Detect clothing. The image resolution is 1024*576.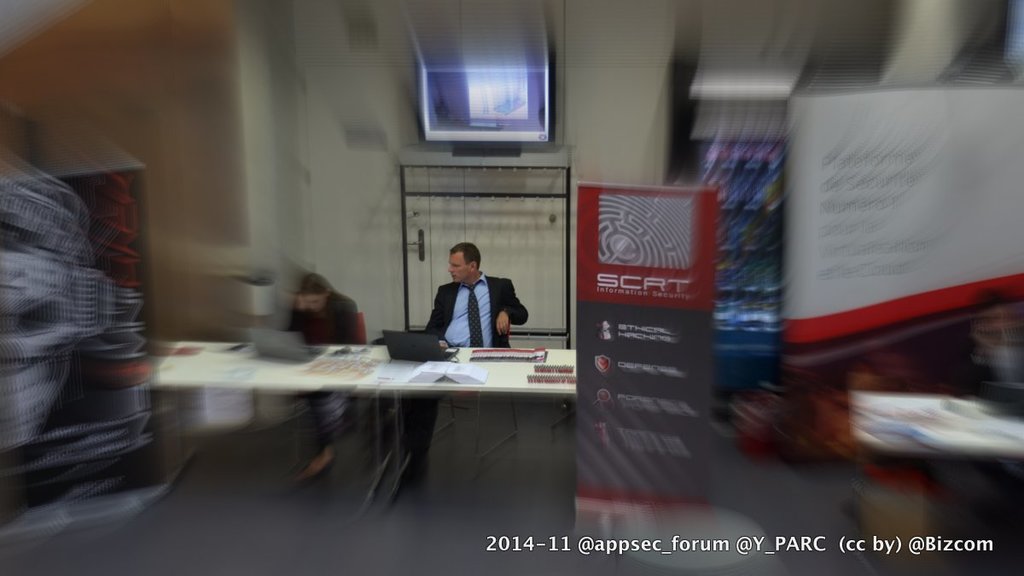
x1=283, y1=292, x2=364, y2=441.
